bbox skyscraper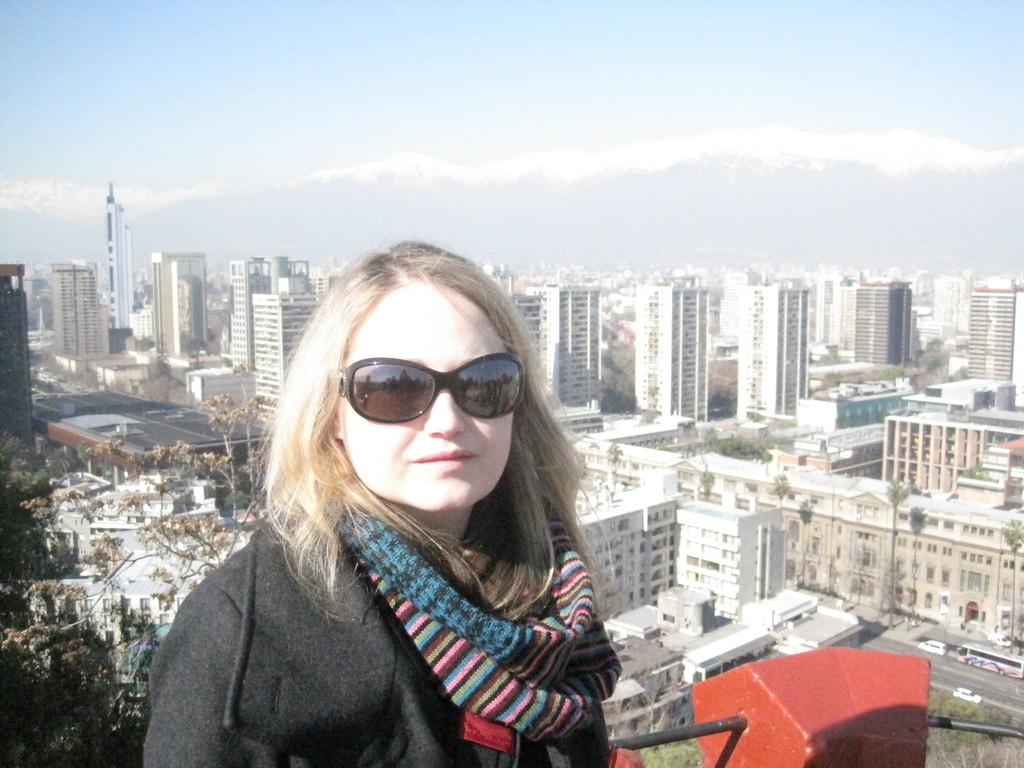
bbox=[854, 281, 913, 364]
